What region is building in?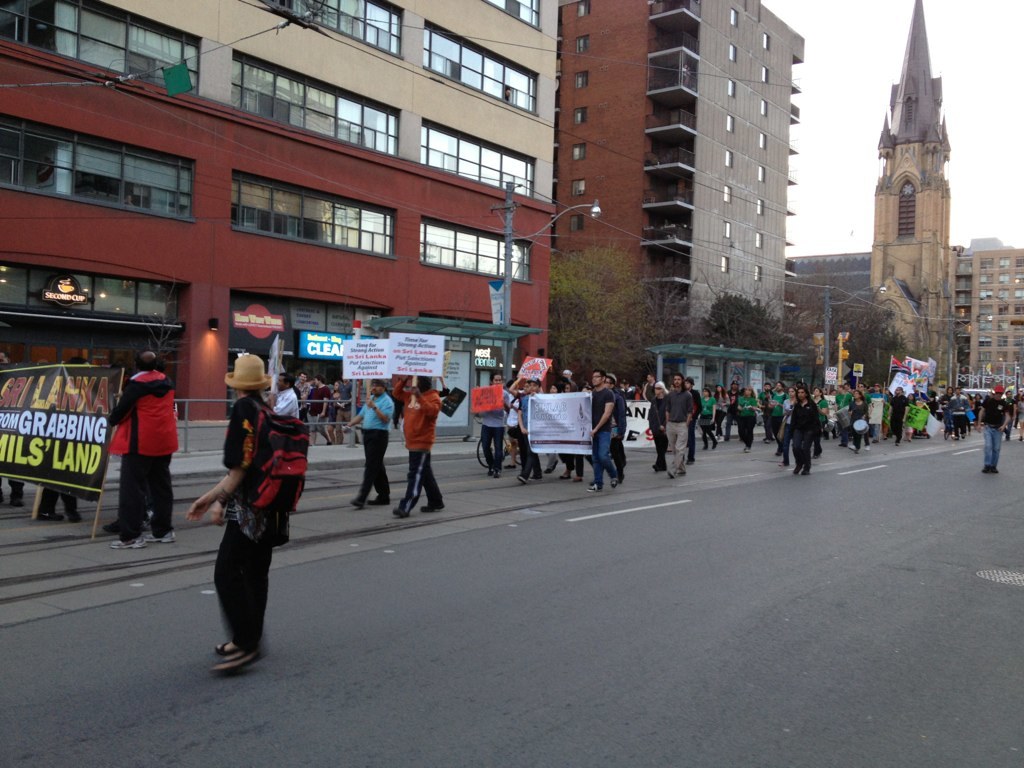
[792, 0, 1023, 392].
